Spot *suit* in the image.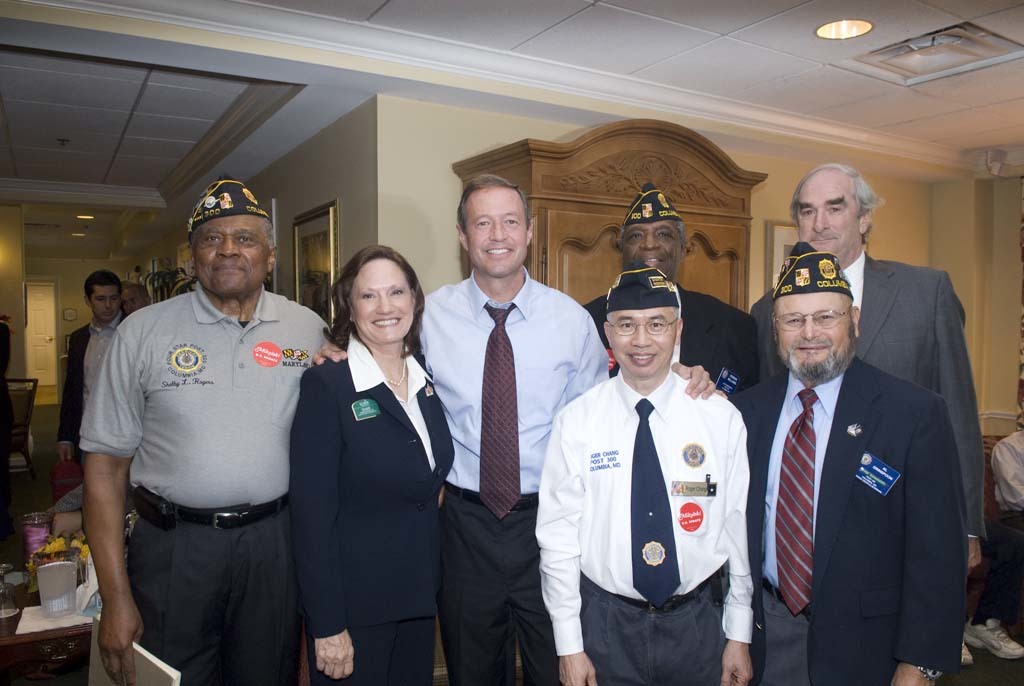
*suit* found at 60 311 124 467.
